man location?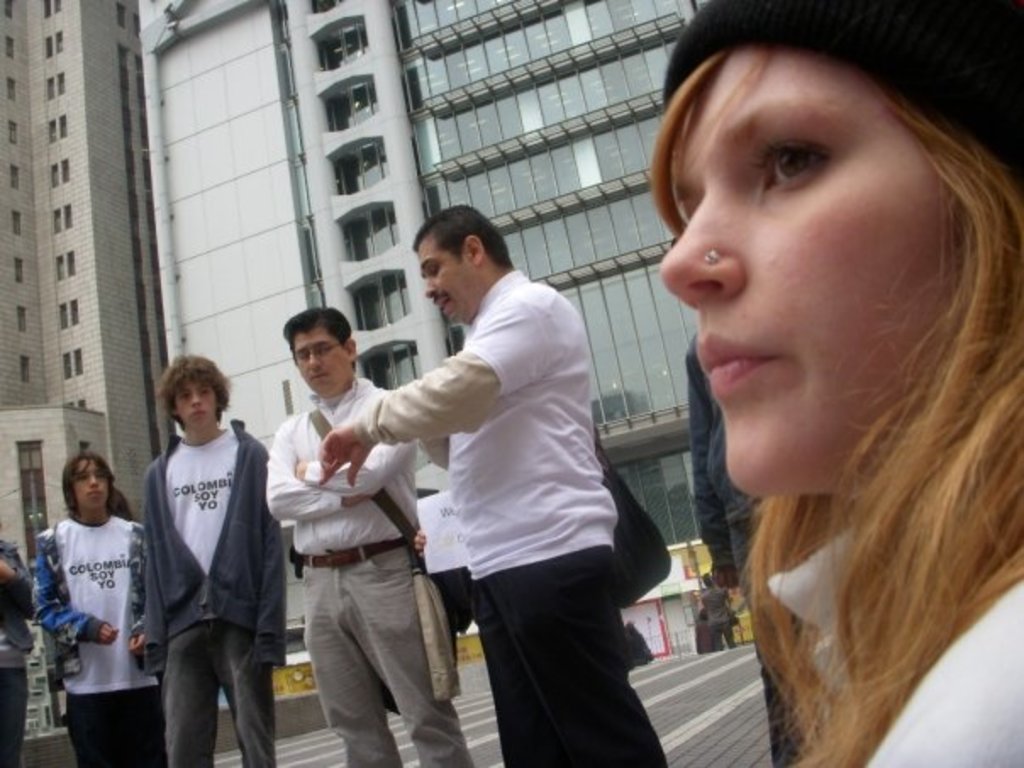
<box>142,351,283,766</box>
